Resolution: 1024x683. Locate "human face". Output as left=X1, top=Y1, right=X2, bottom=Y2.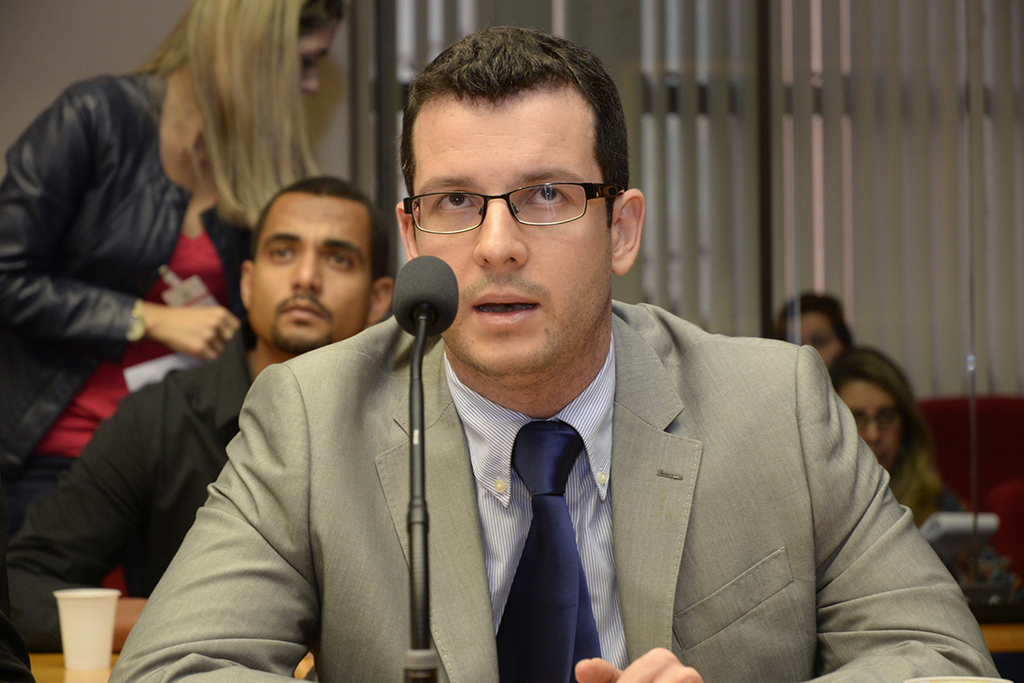
left=403, top=84, right=612, bottom=381.
